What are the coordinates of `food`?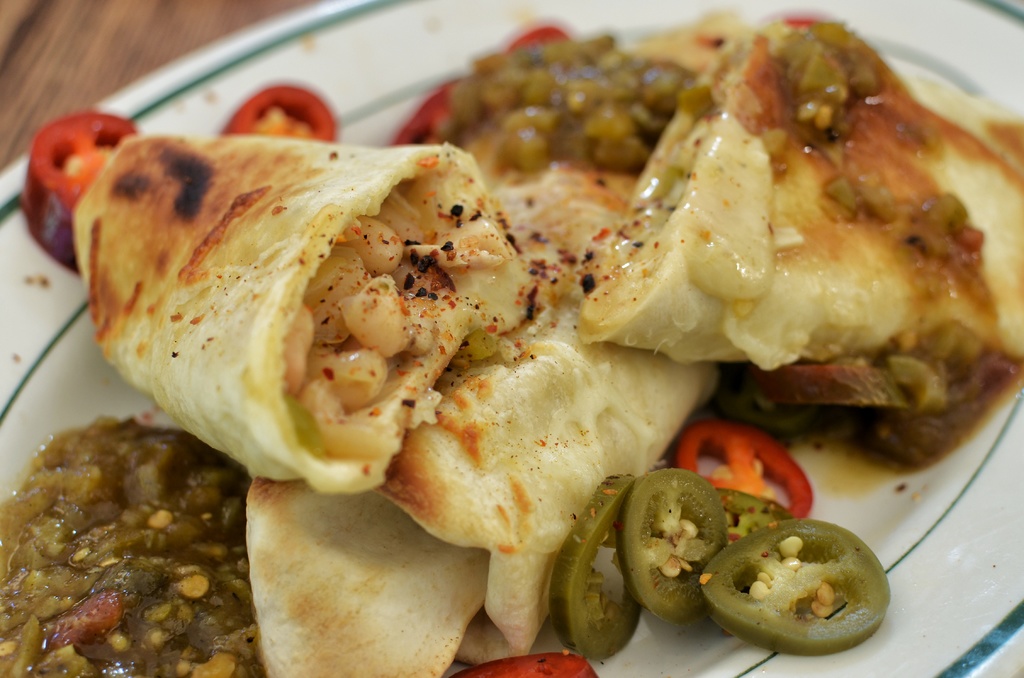
detection(6, 384, 292, 664).
